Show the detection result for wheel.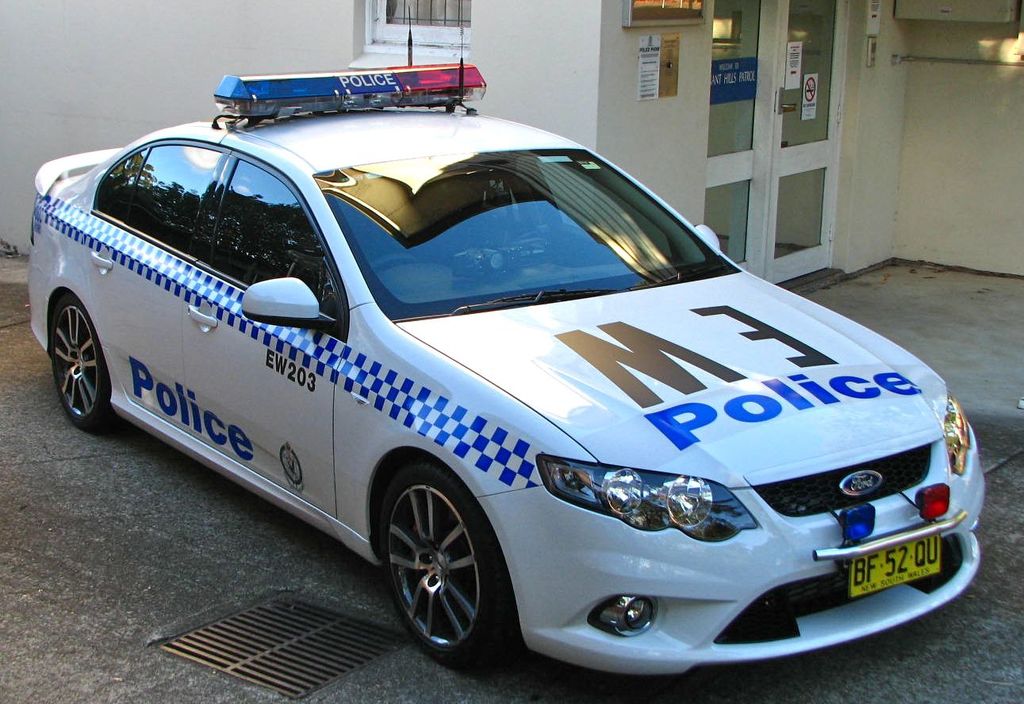
[52, 292, 117, 427].
